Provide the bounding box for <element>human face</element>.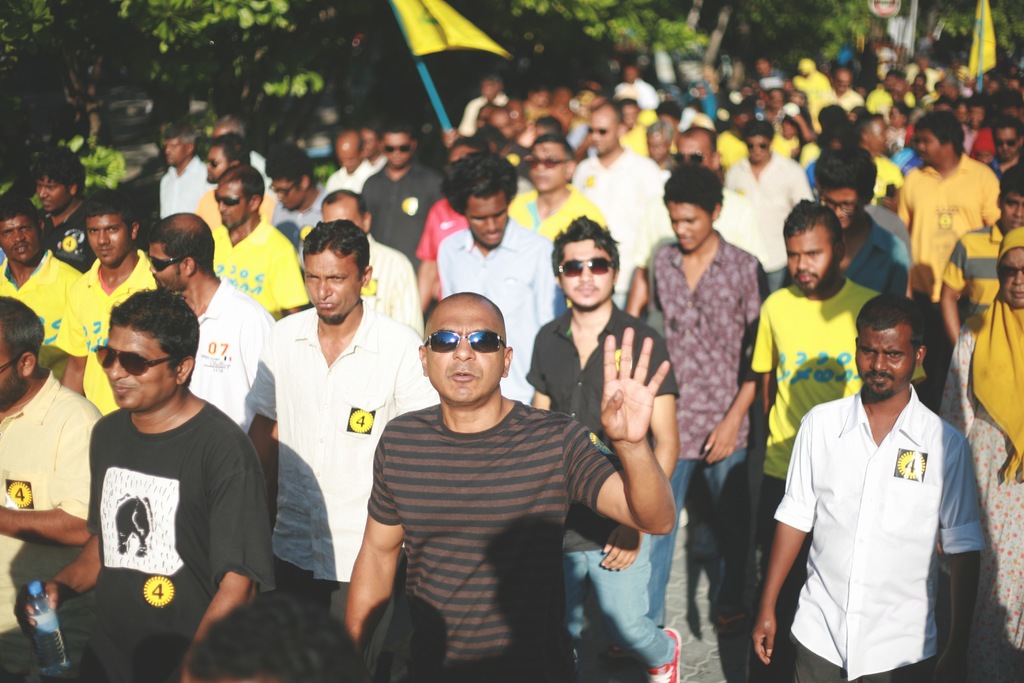
pyautogui.locateOnScreen(93, 329, 184, 415).
